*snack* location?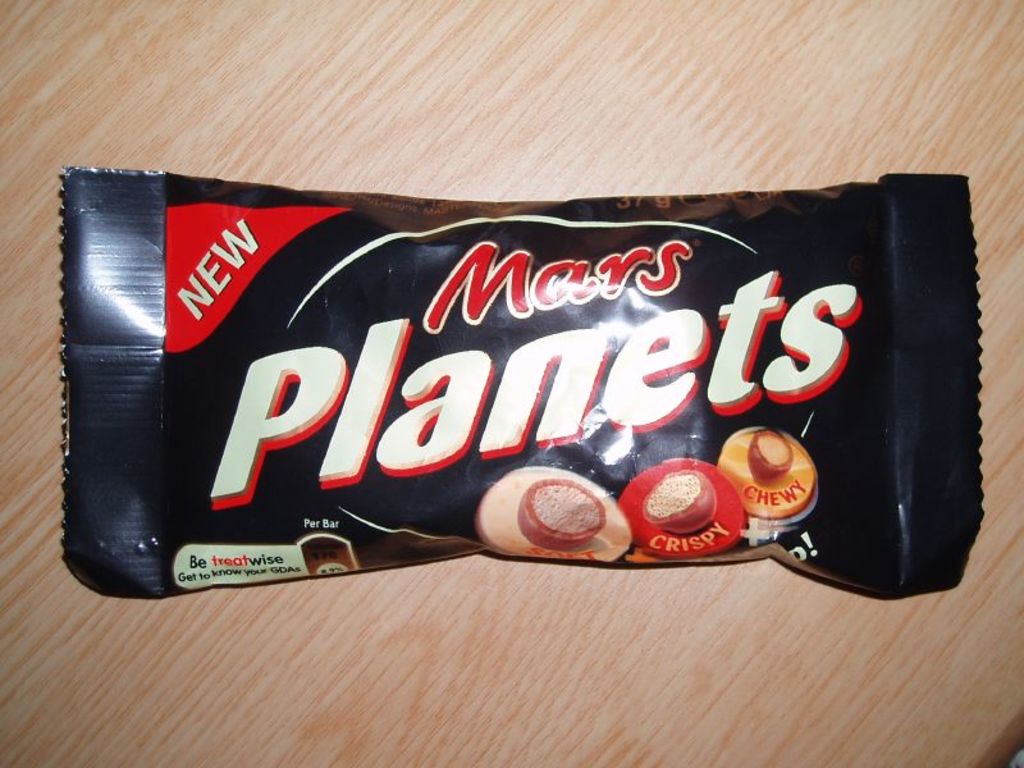
detection(650, 479, 727, 534)
